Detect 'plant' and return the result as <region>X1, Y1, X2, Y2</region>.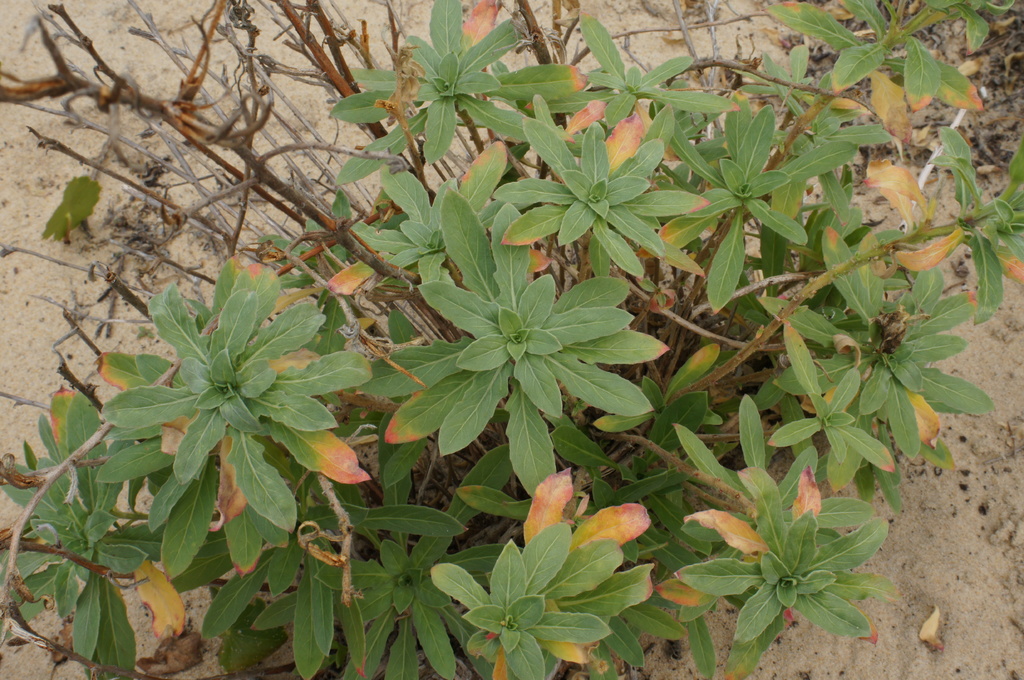
<region>0, 0, 1023, 679</region>.
